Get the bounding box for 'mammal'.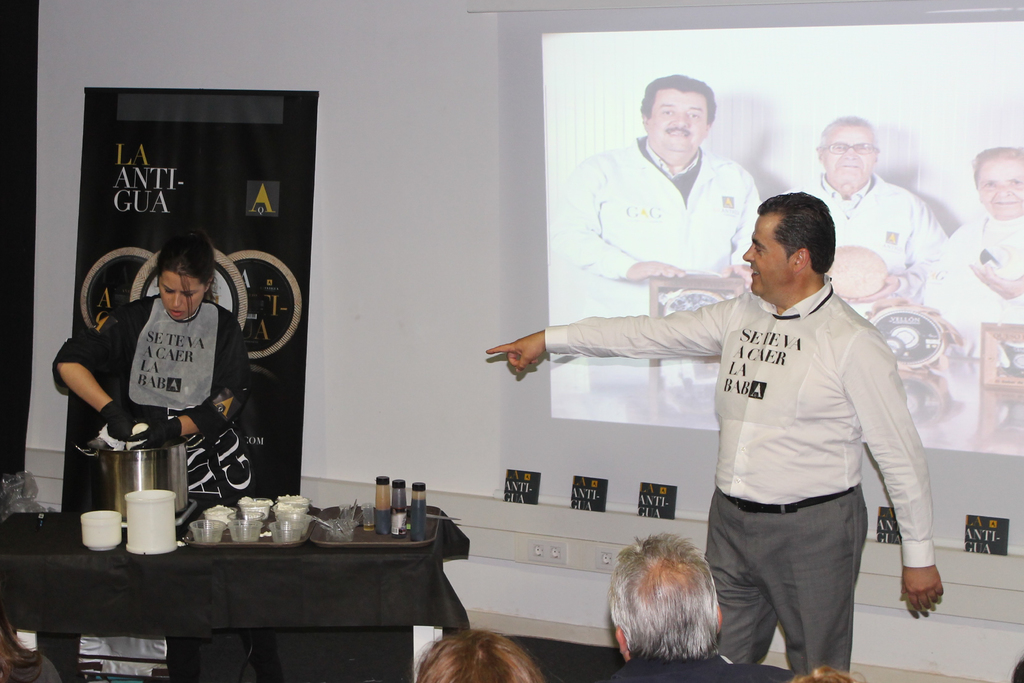
486 189 943 675.
